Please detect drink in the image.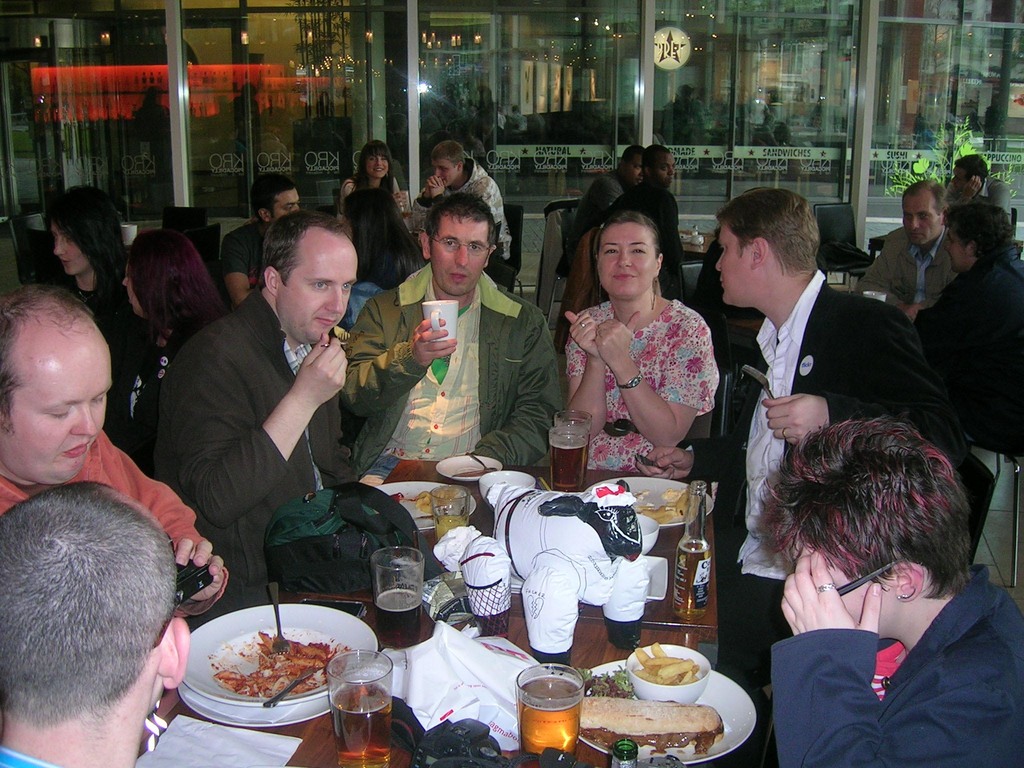
bbox=[548, 441, 586, 490].
